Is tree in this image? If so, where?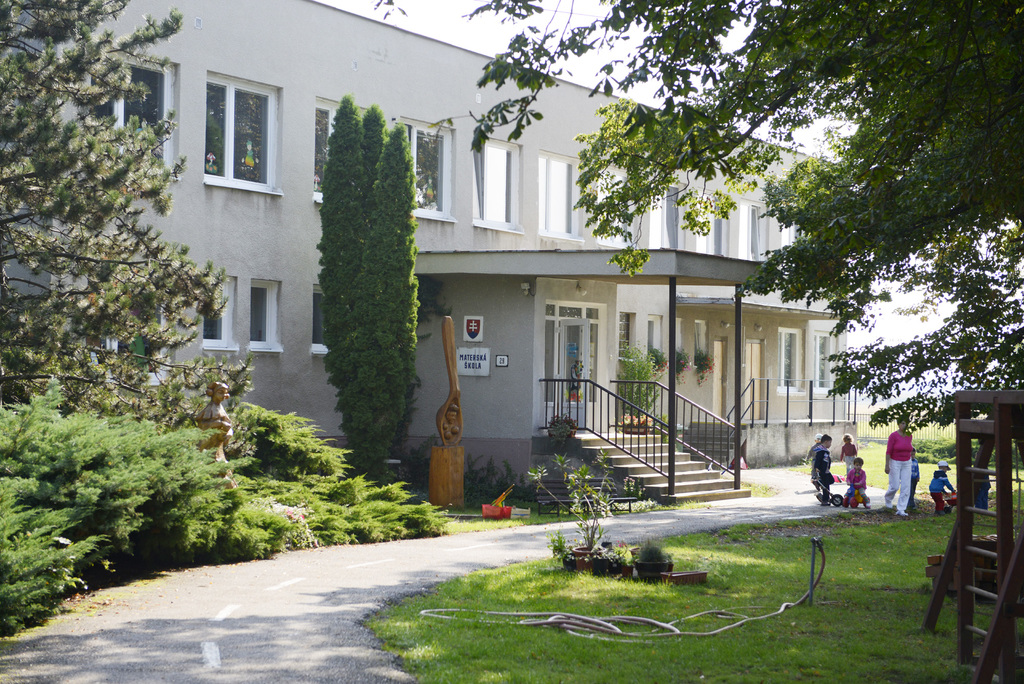
Yes, at BBox(817, 220, 1023, 447).
